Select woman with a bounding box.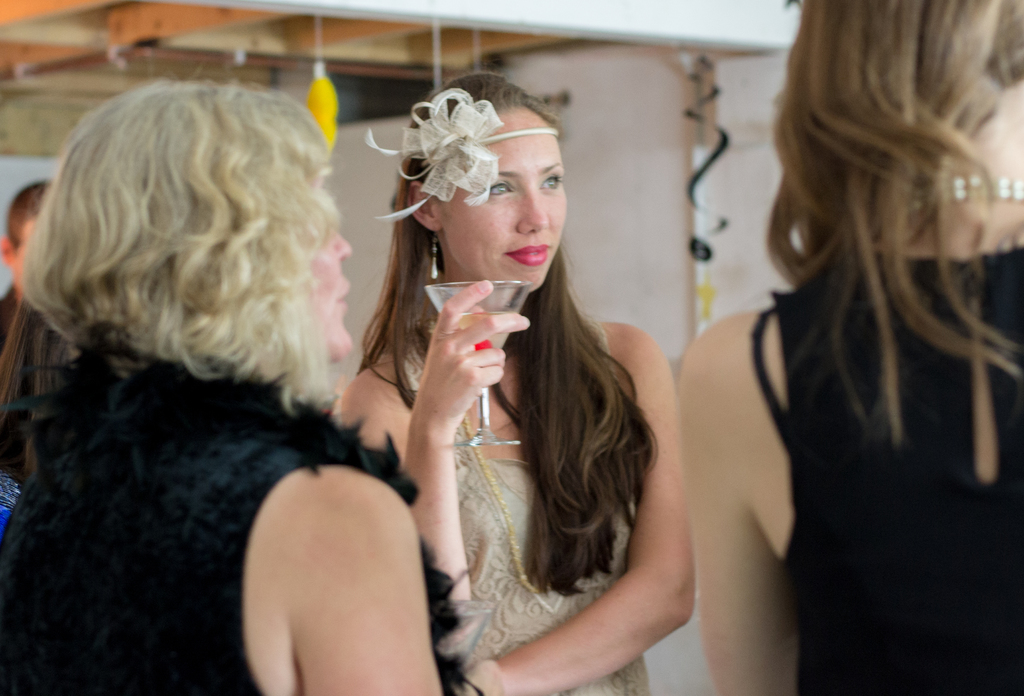
[left=684, top=0, right=1023, bottom=695].
